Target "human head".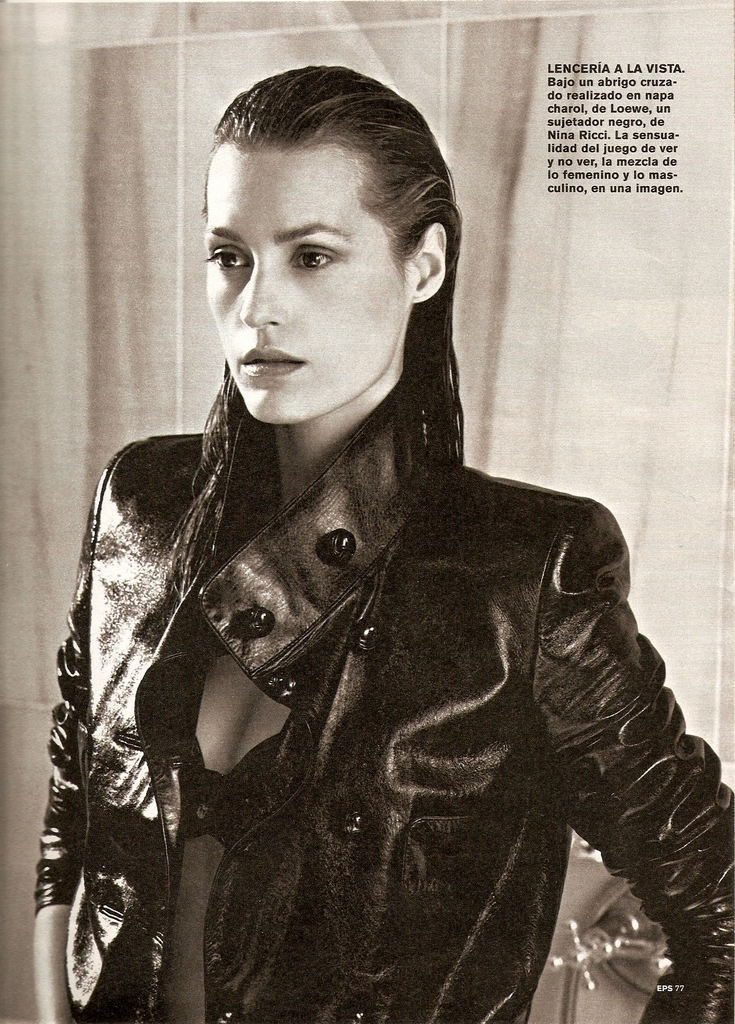
Target region: 199,63,447,428.
